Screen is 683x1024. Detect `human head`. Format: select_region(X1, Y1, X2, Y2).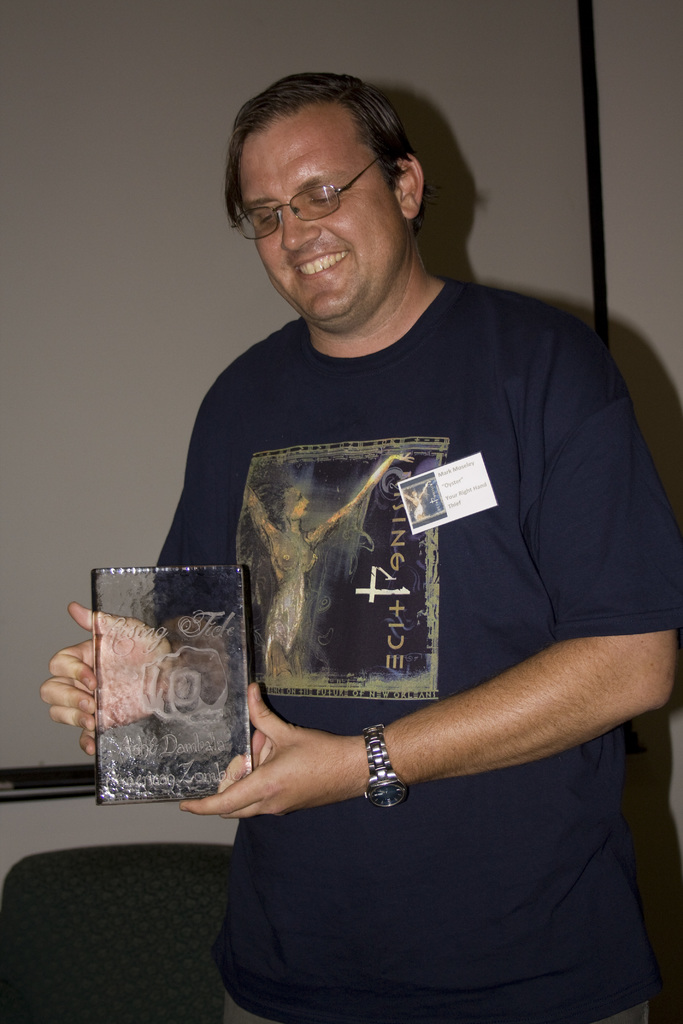
select_region(225, 75, 427, 321).
